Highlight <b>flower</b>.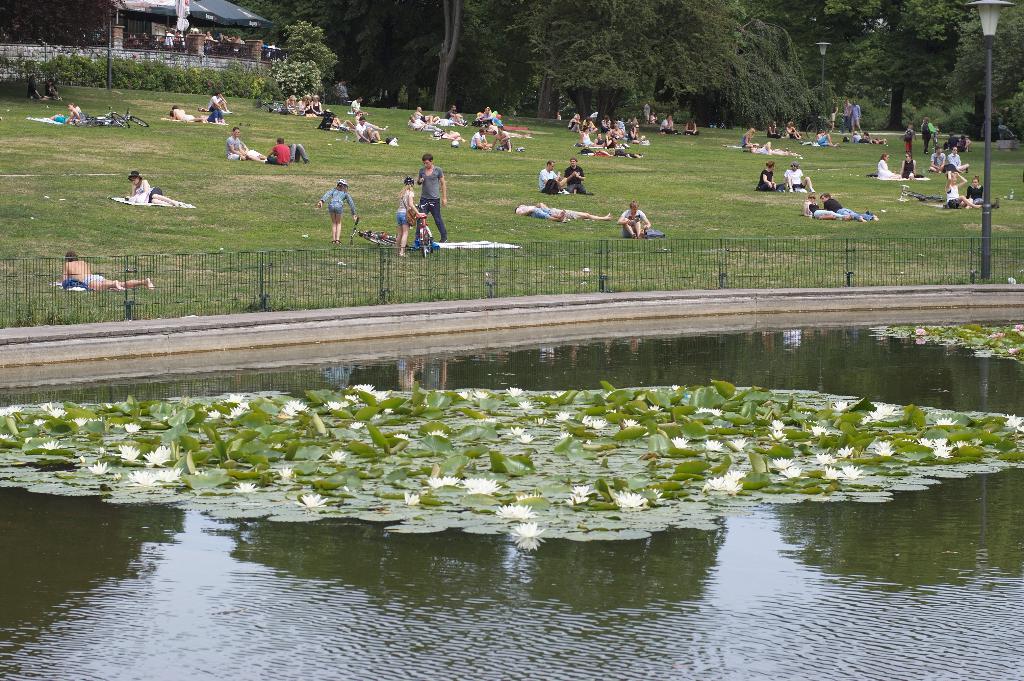
Highlighted region: [left=612, top=490, right=653, bottom=509].
